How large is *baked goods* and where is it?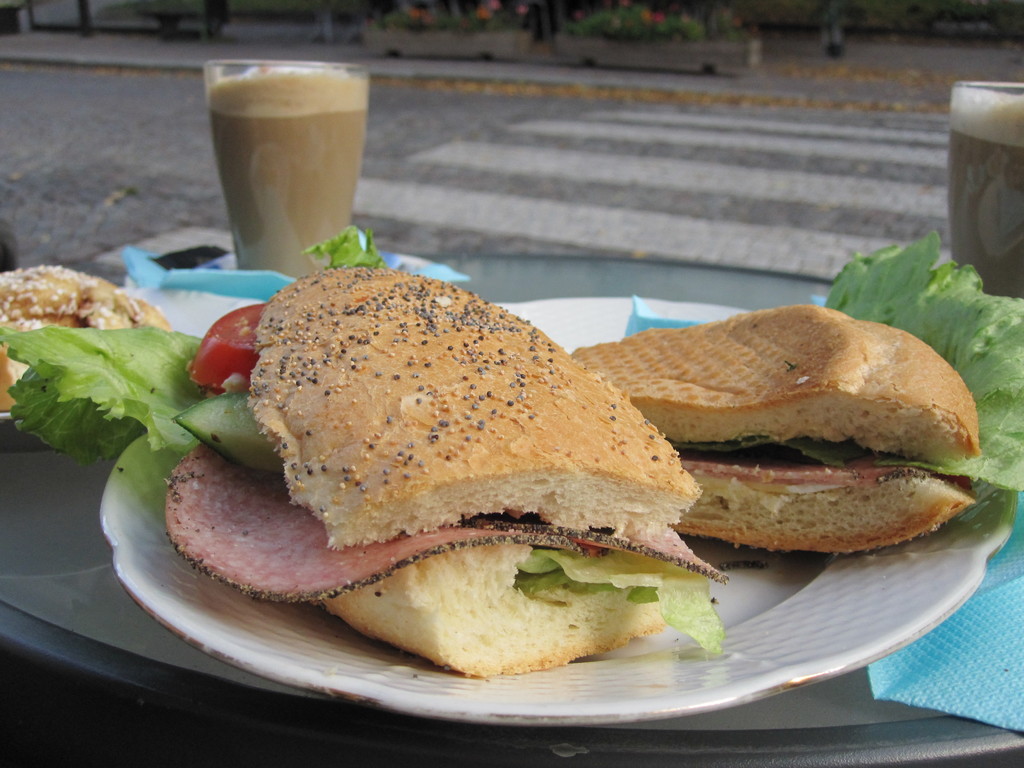
Bounding box: 188, 258, 696, 620.
